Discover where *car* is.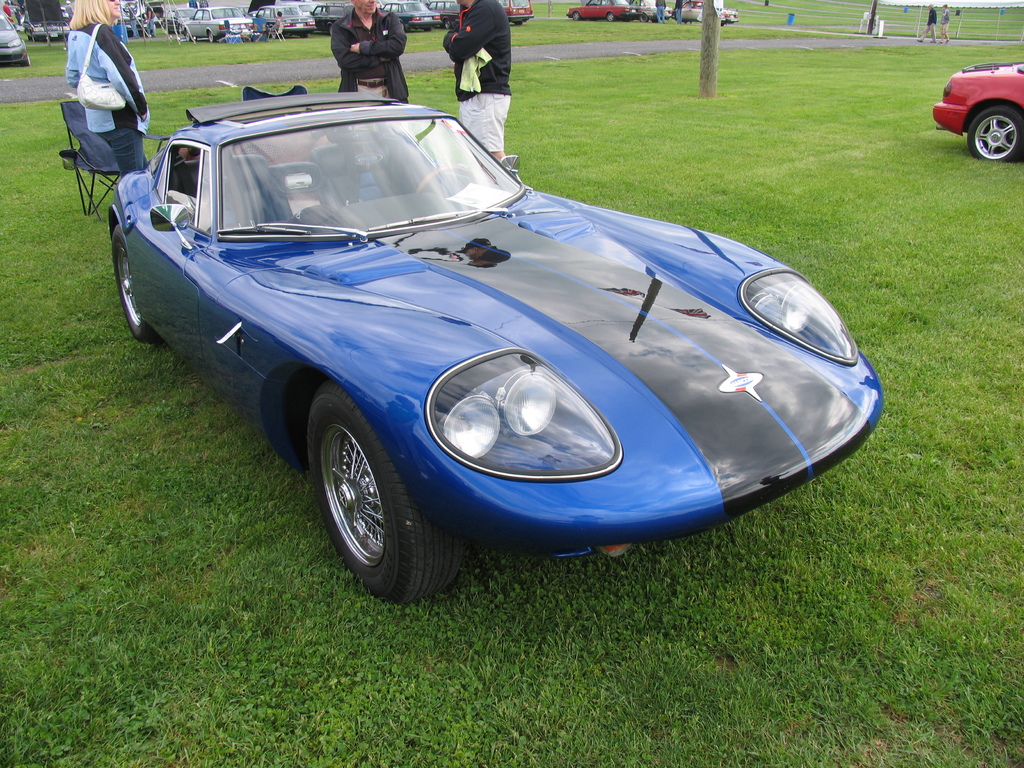
Discovered at 563, 0, 642, 24.
